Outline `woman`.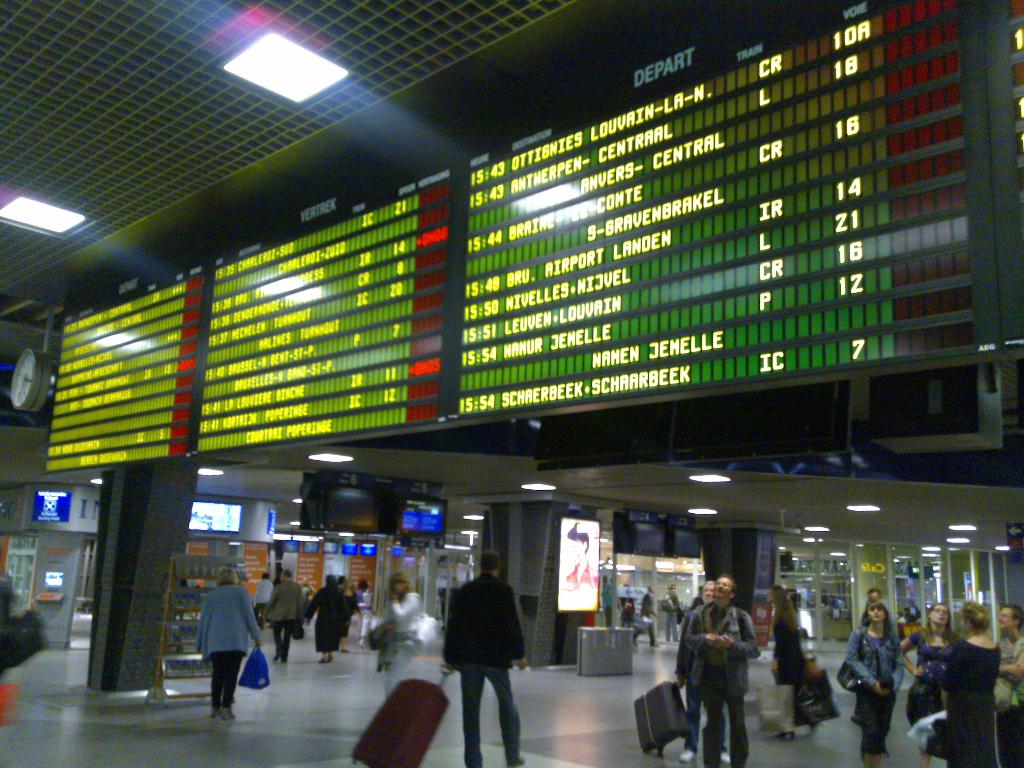
Outline: BBox(180, 566, 262, 724).
